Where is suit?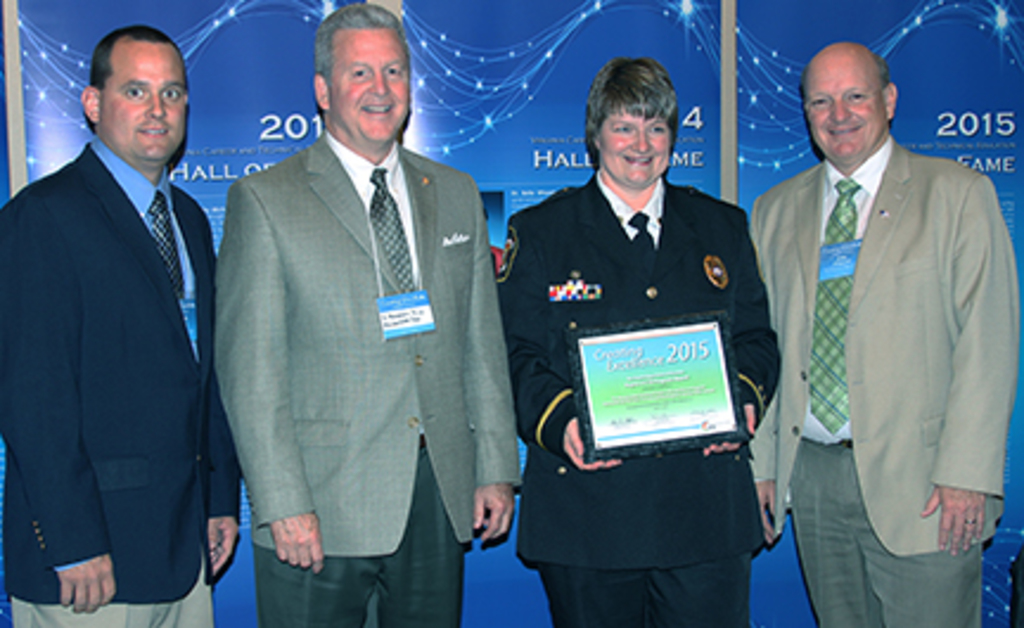
187, 7, 529, 627.
